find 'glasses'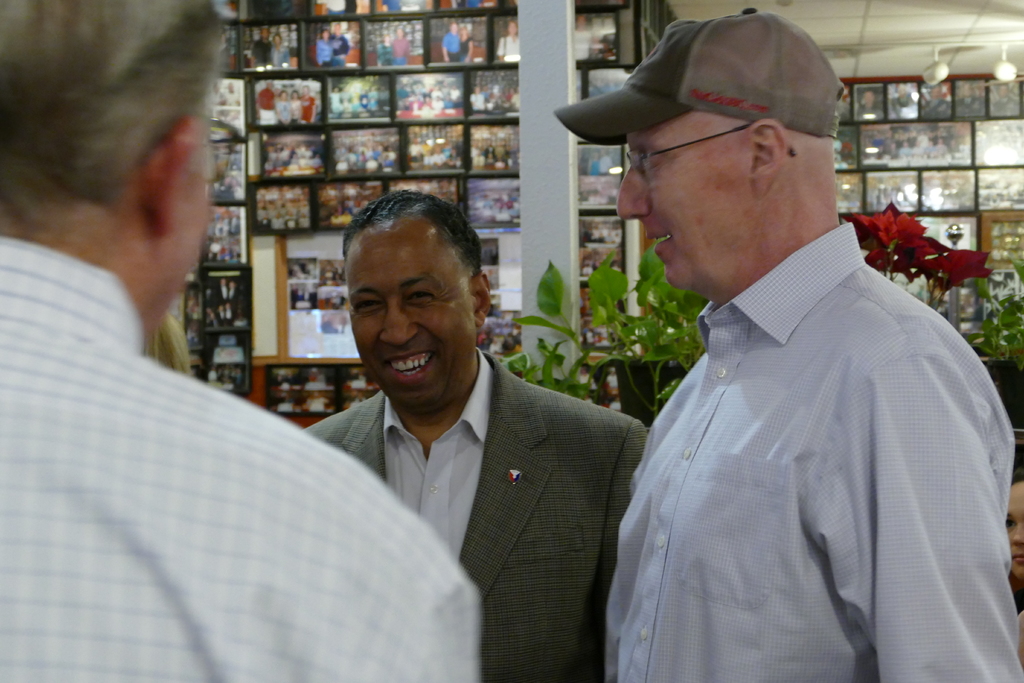
box=[623, 115, 795, 180]
